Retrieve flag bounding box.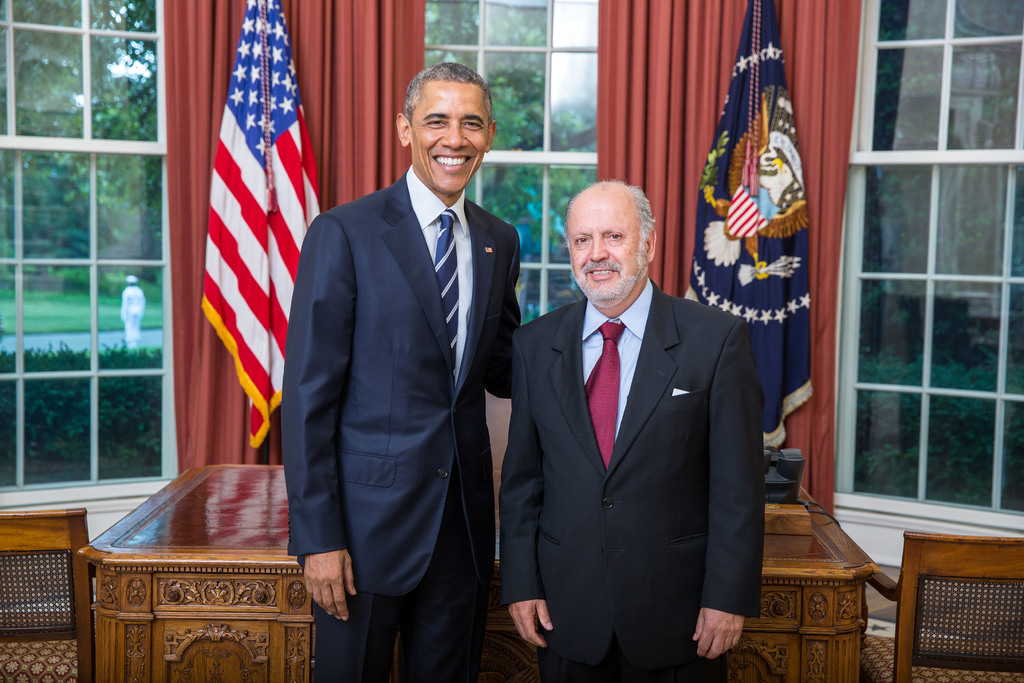
Bounding box: 682/0/813/450.
